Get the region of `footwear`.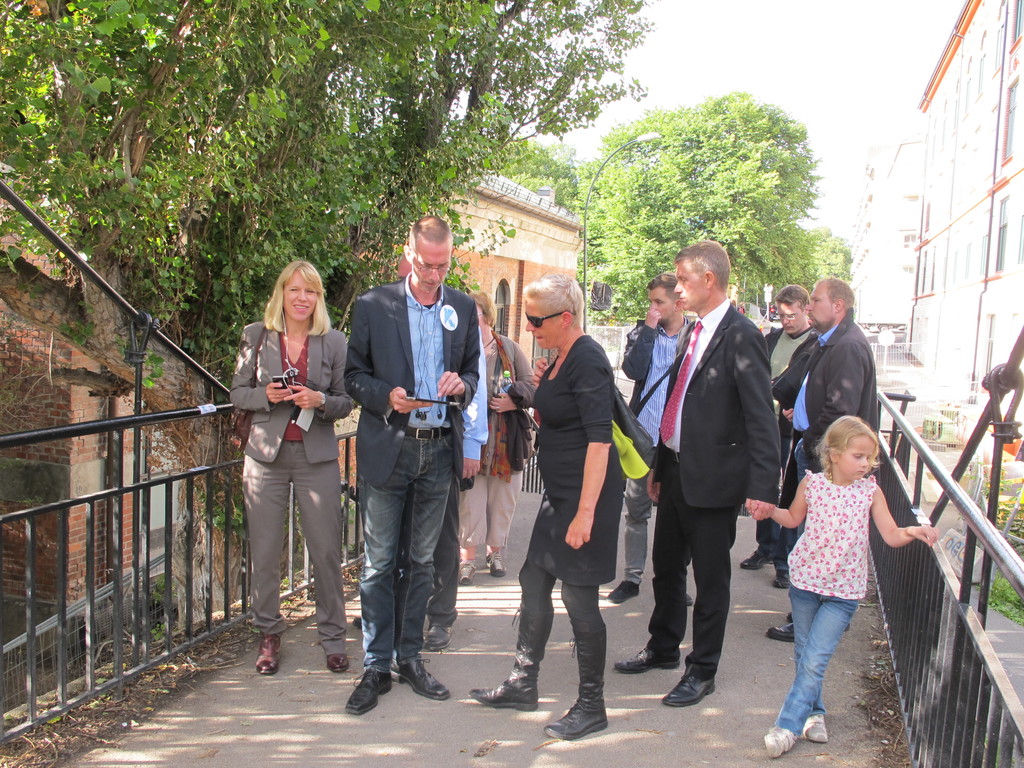
bbox(662, 671, 718, 702).
